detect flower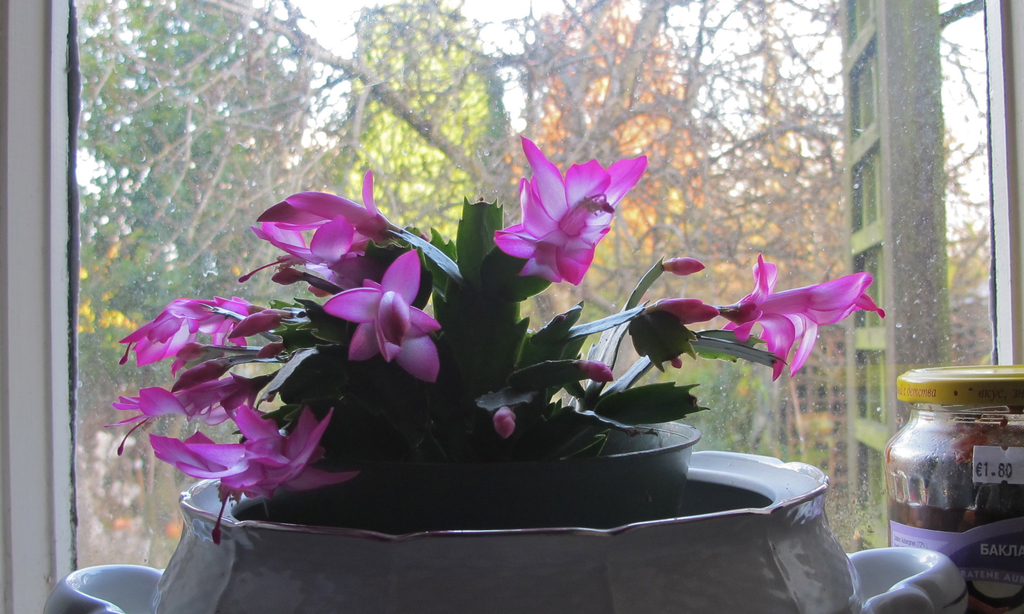
left=255, top=340, right=283, bottom=361
